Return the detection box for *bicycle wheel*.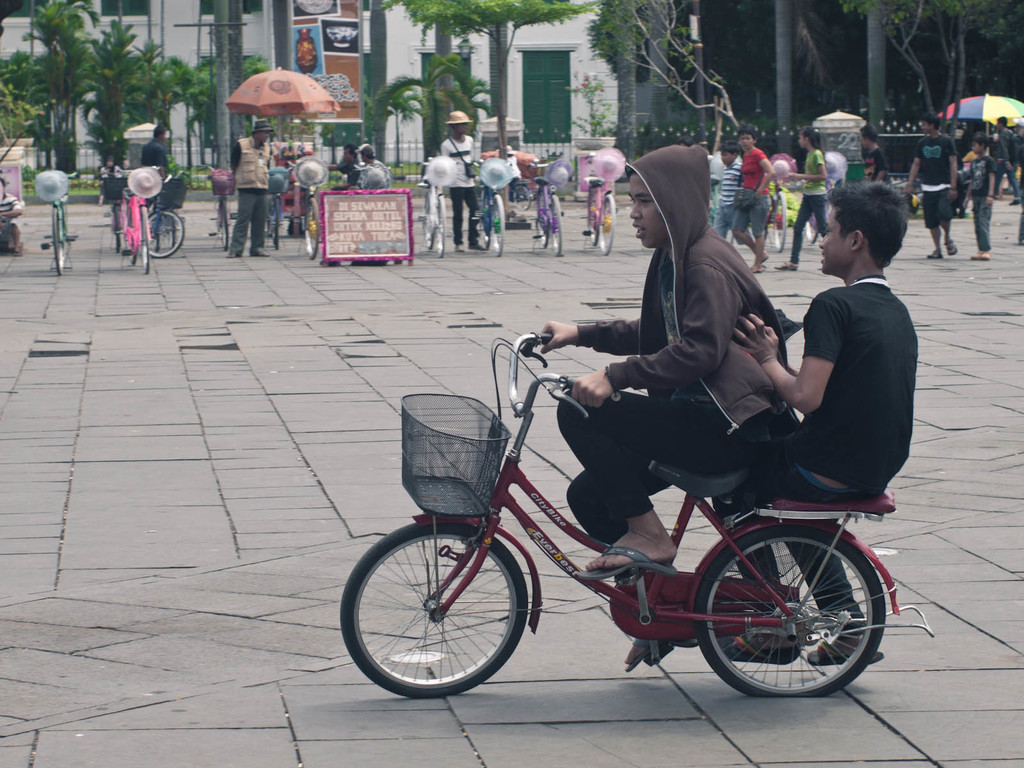
(490,193,509,264).
